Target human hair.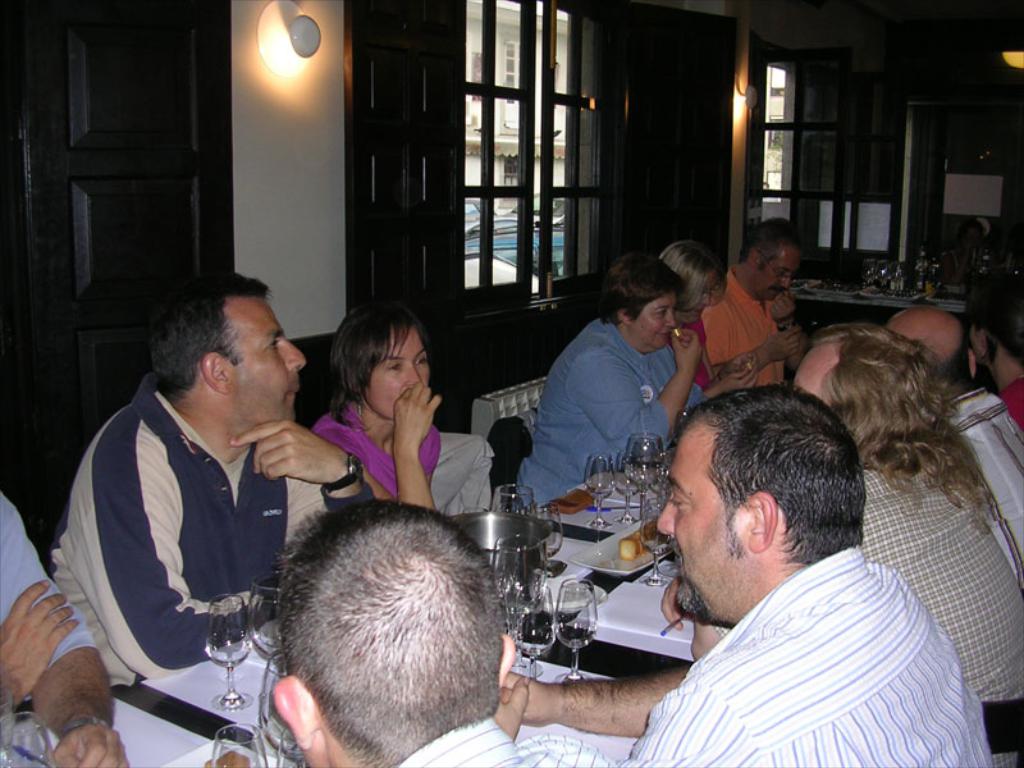
Target region: box=[933, 328, 969, 388].
